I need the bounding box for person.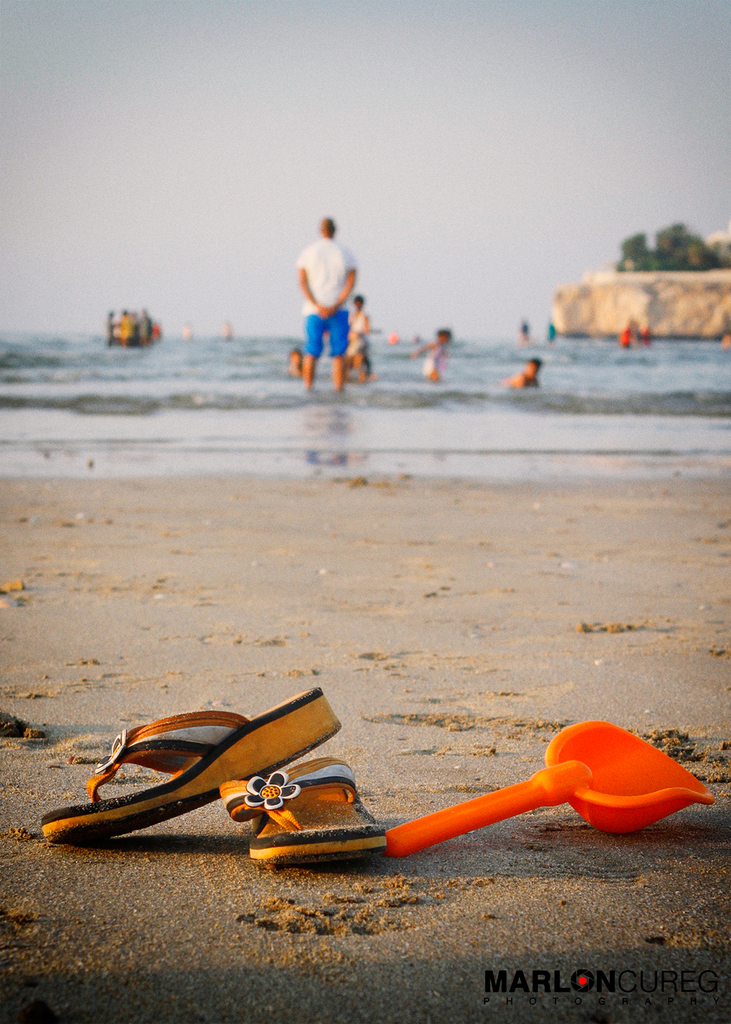
Here it is: box=[300, 205, 367, 388].
